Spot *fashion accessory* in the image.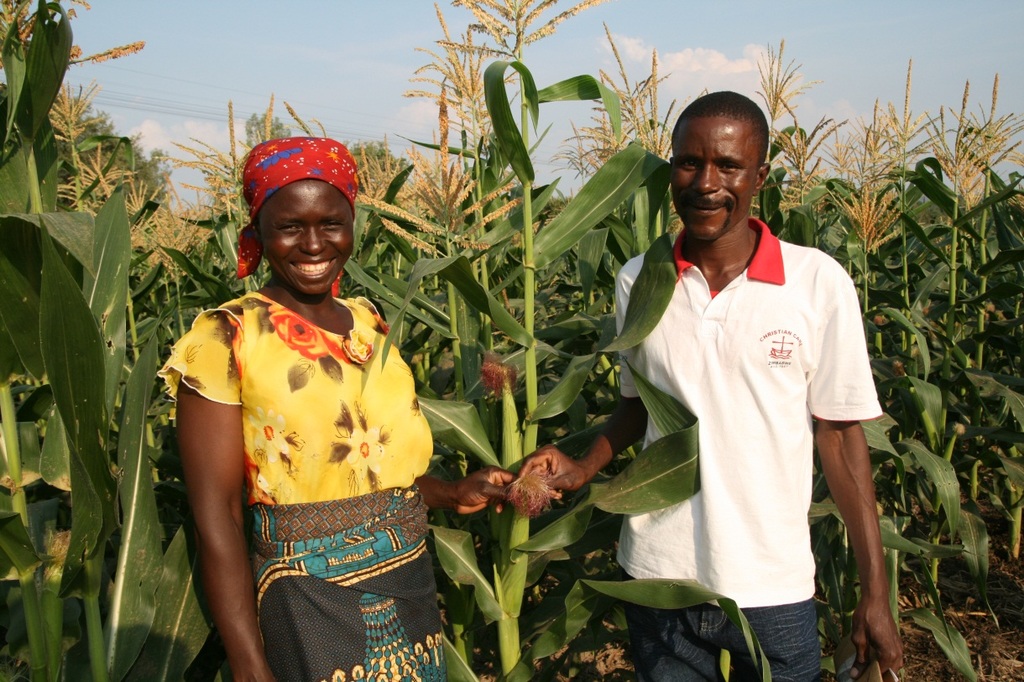
*fashion accessory* found at rect(237, 138, 361, 280).
